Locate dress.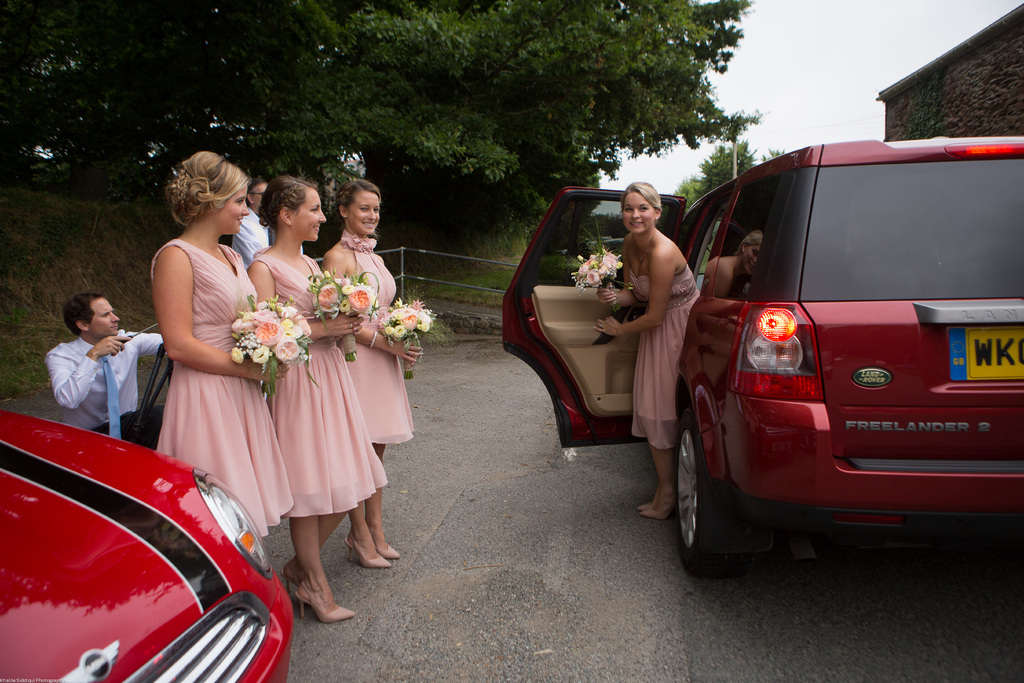
Bounding box: region(343, 236, 420, 447).
